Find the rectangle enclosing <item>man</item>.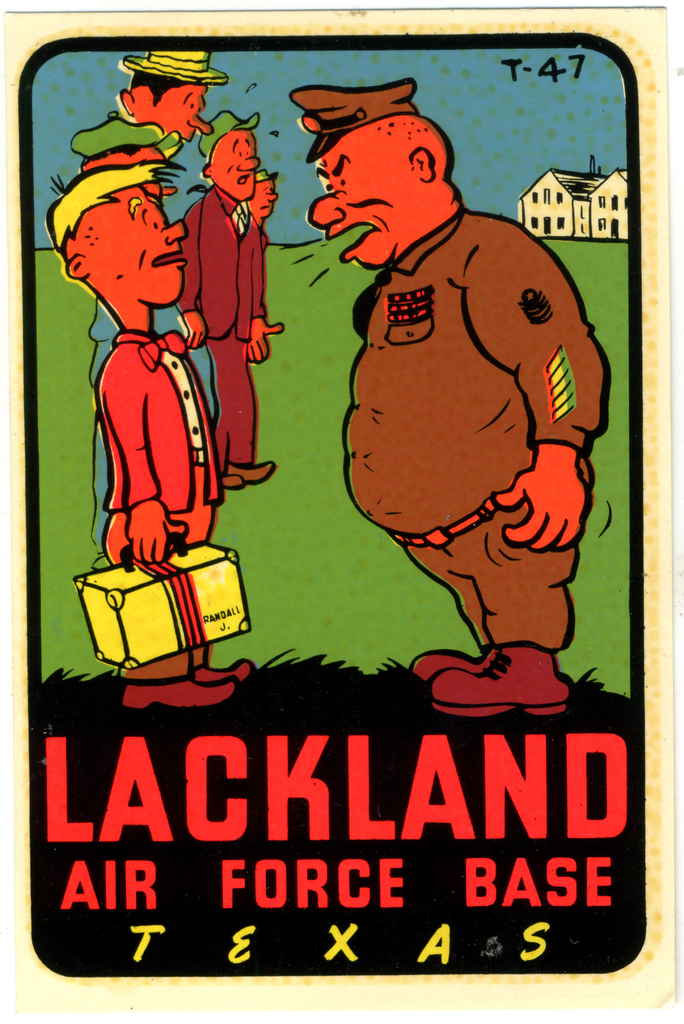
rect(90, 46, 219, 554).
